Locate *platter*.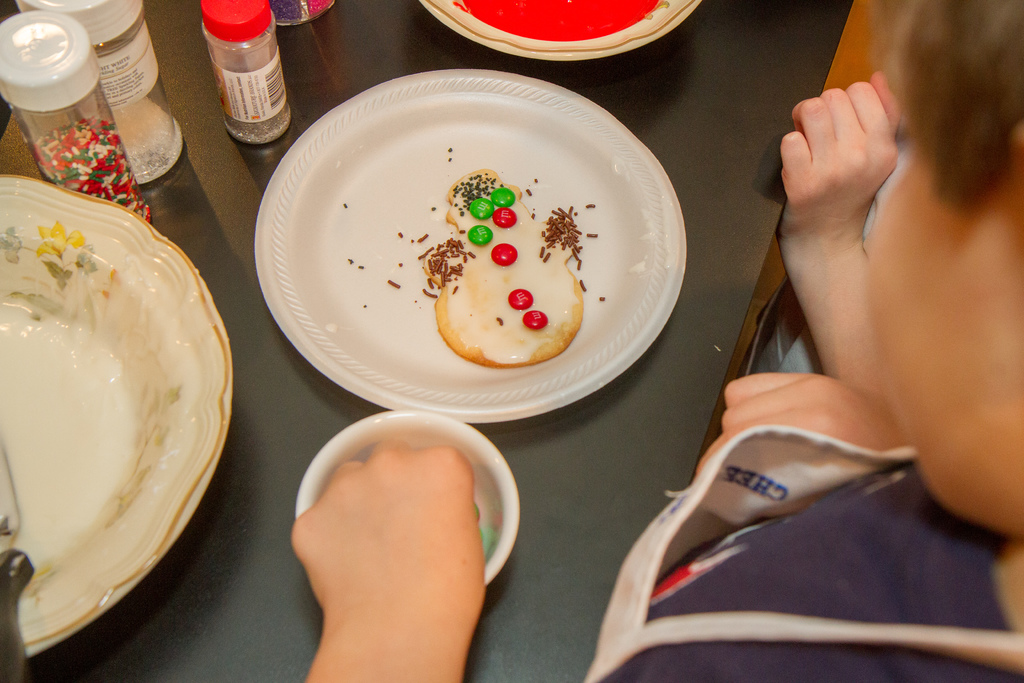
Bounding box: (0,174,230,656).
